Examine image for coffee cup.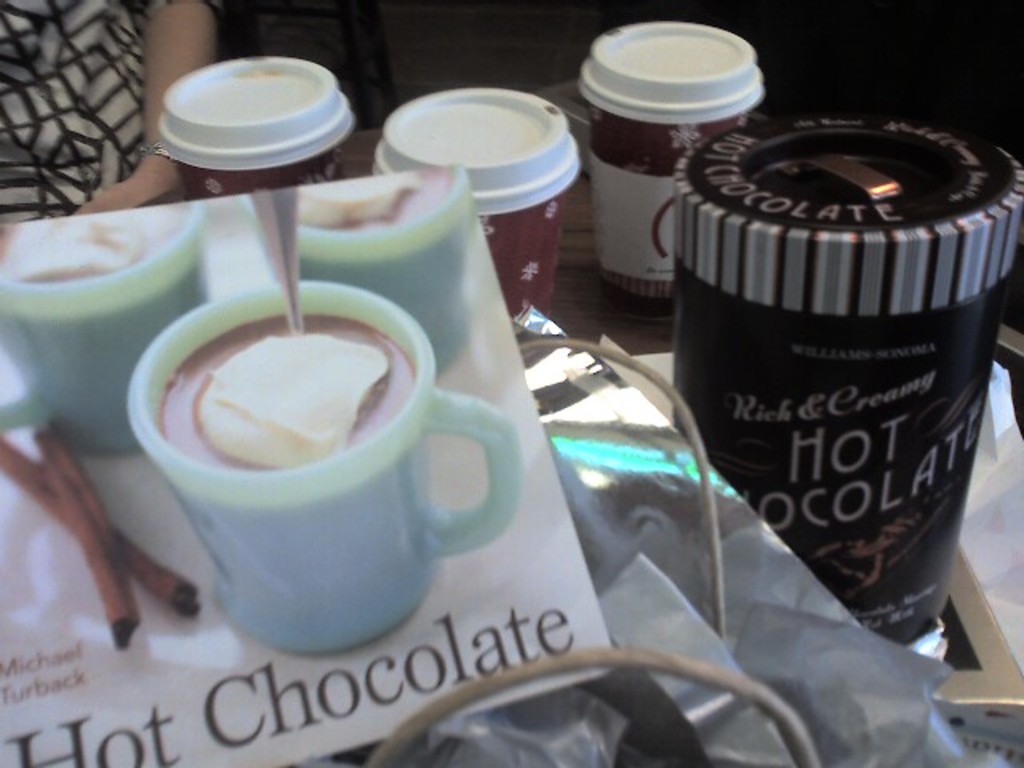
Examination result: BBox(573, 18, 770, 323).
